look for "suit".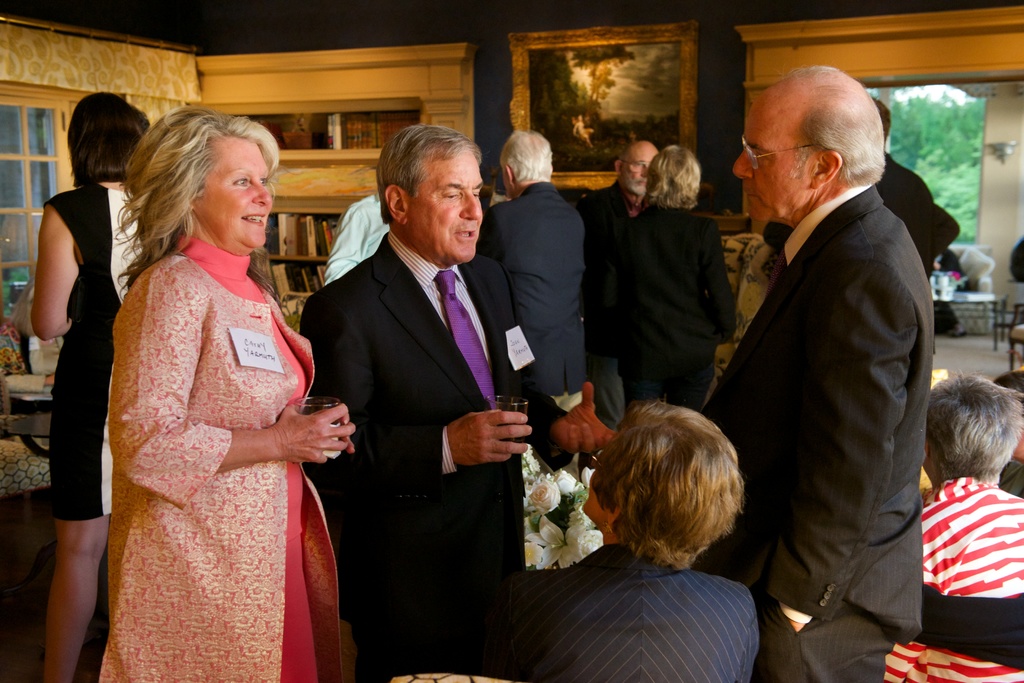
Found: locate(604, 202, 740, 411).
